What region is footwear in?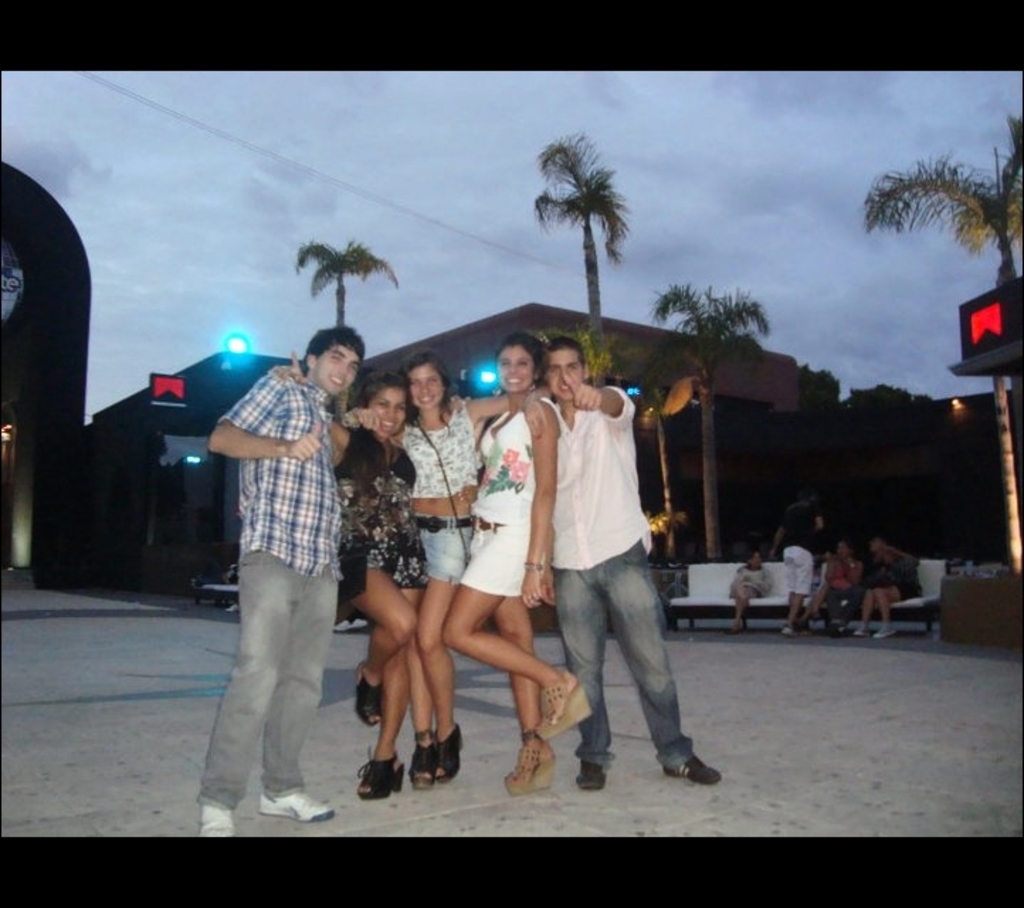
(left=784, top=624, right=793, bottom=630).
